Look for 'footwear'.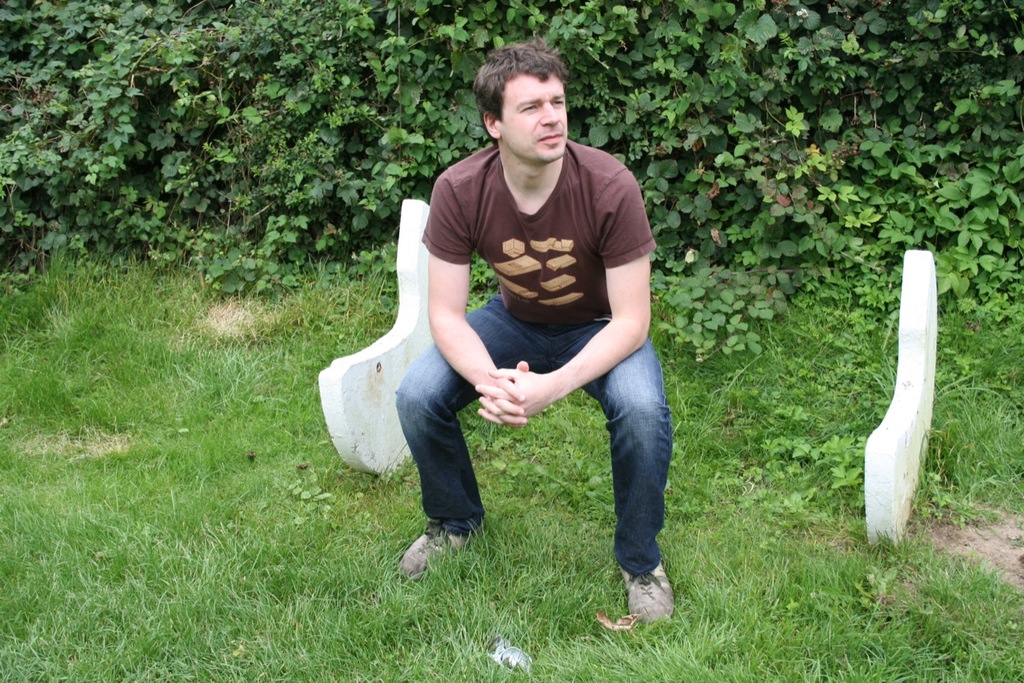
Found: BBox(399, 534, 465, 579).
